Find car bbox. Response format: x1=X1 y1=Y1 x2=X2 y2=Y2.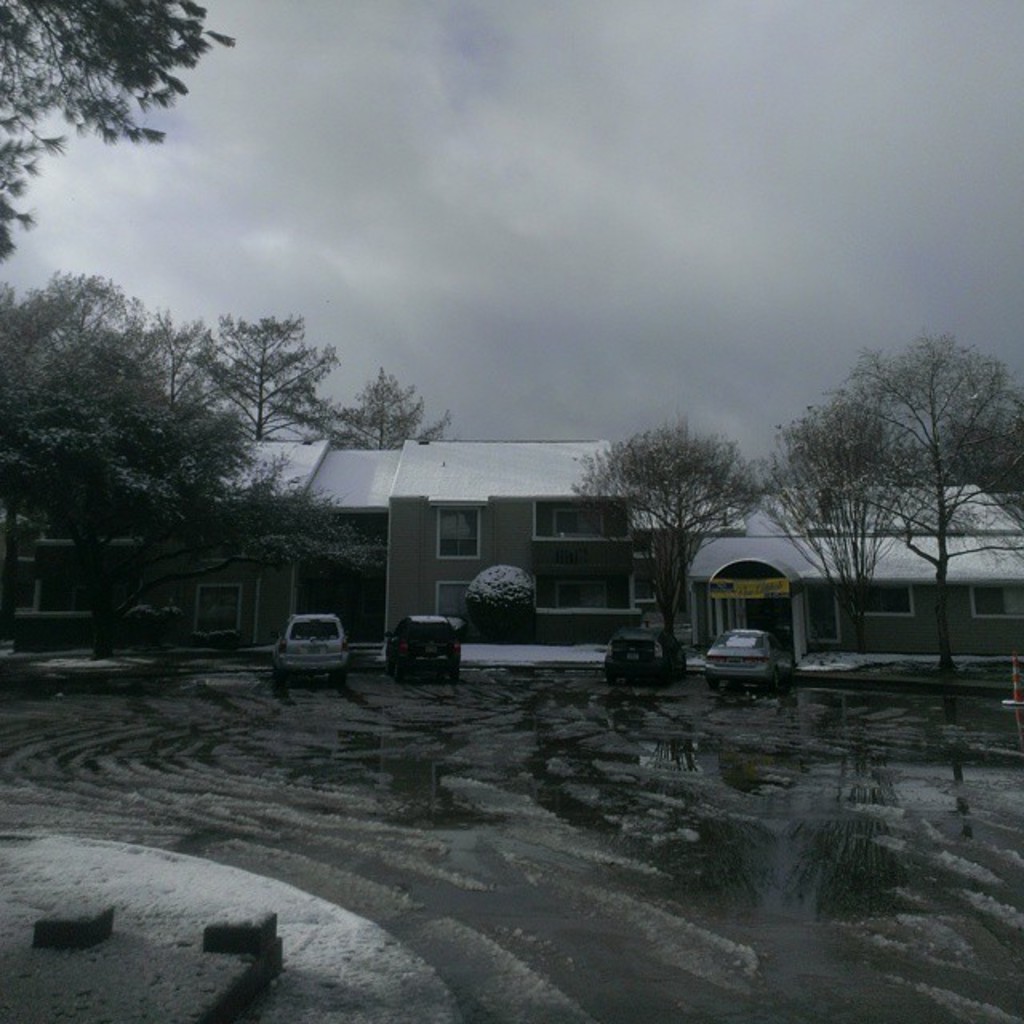
x1=387 y1=621 x2=464 y2=683.
